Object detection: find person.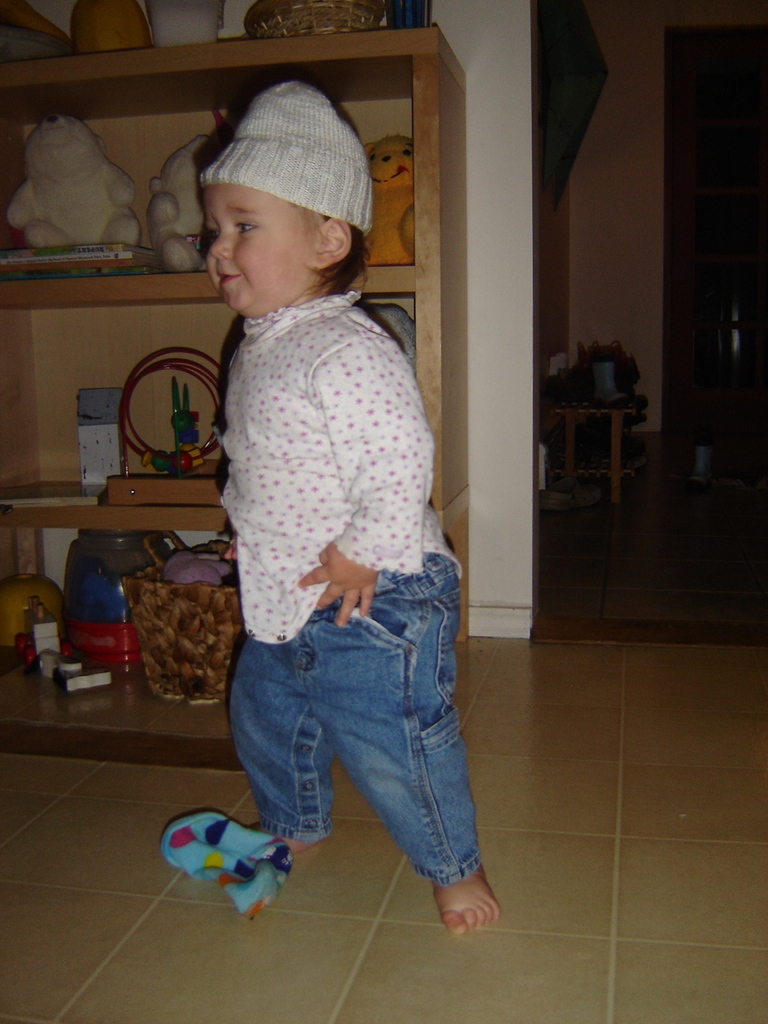
(left=171, top=89, right=466, bottom=878).
